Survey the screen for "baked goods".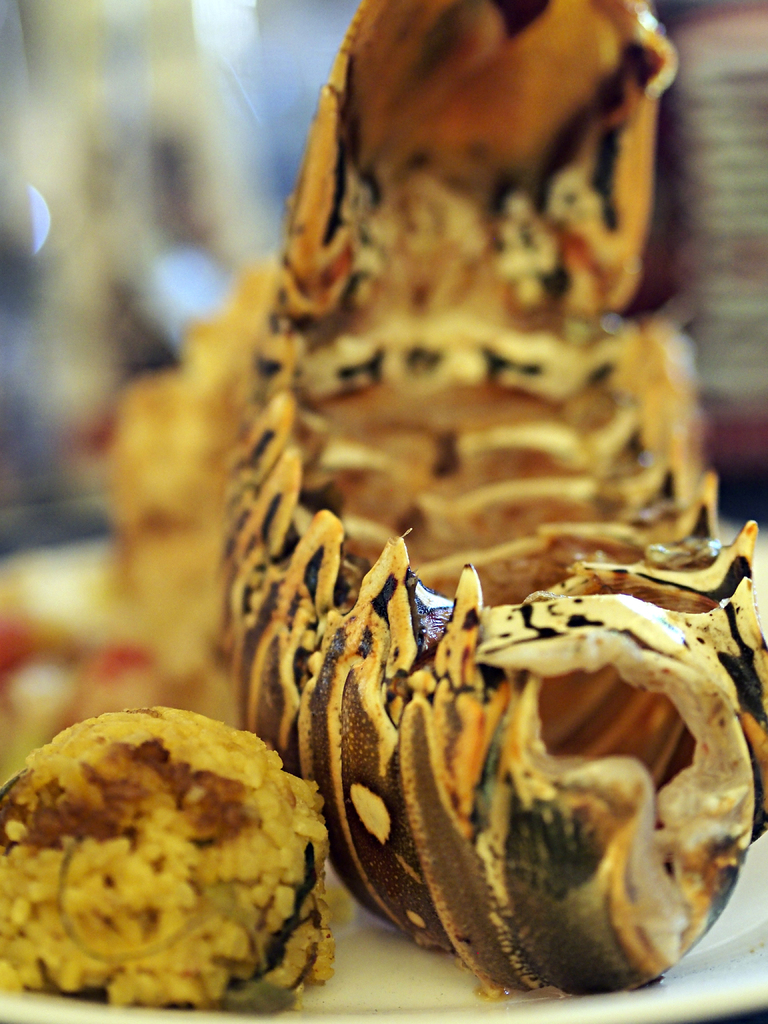
Survey found: (0, 247, 326, 1010).
